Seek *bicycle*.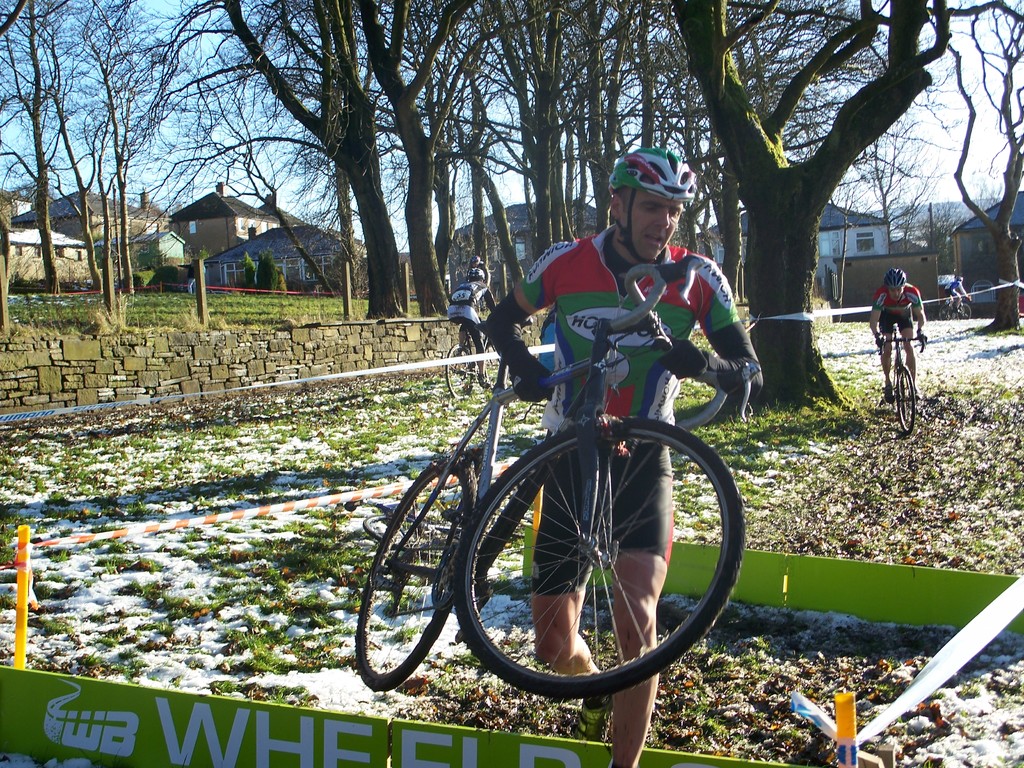
[351,250,747,698].
